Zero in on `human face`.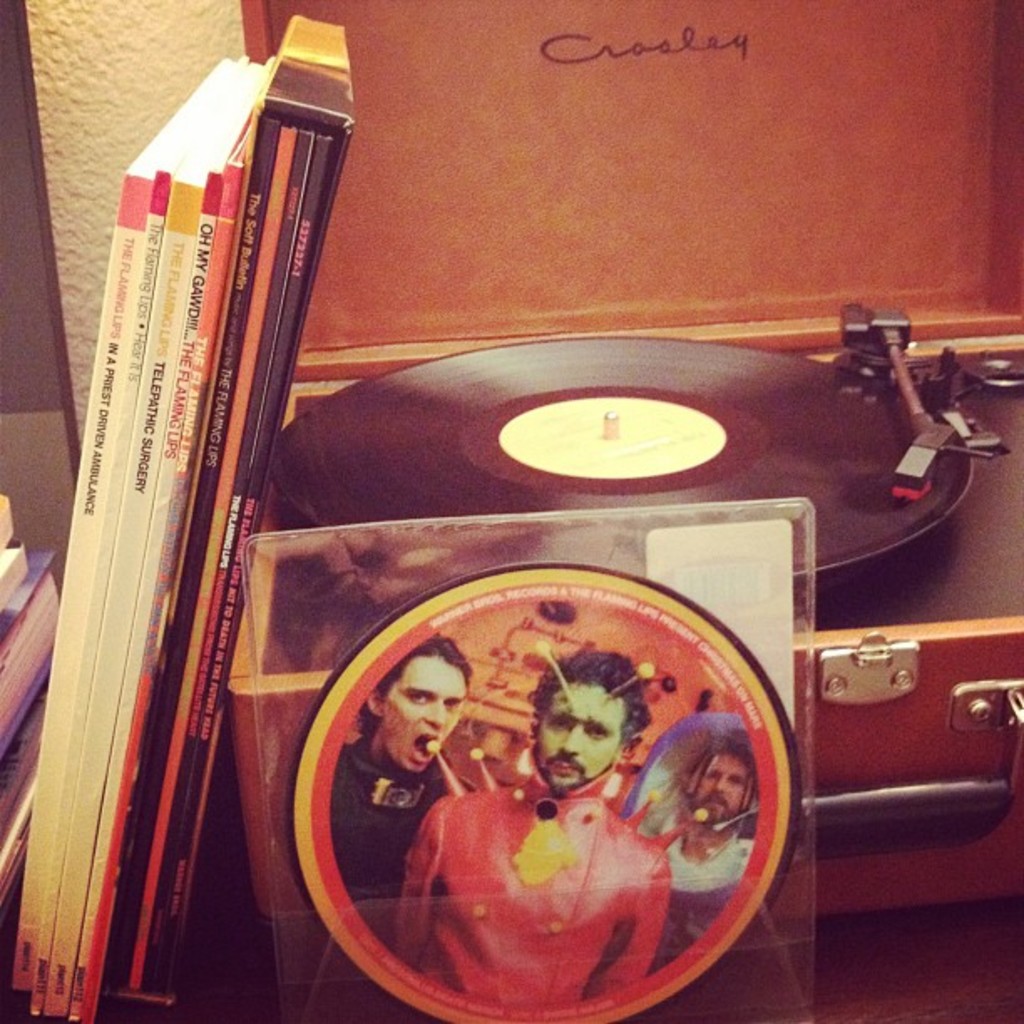
Zeroed in: BBox(532, 676, 629, 808).
